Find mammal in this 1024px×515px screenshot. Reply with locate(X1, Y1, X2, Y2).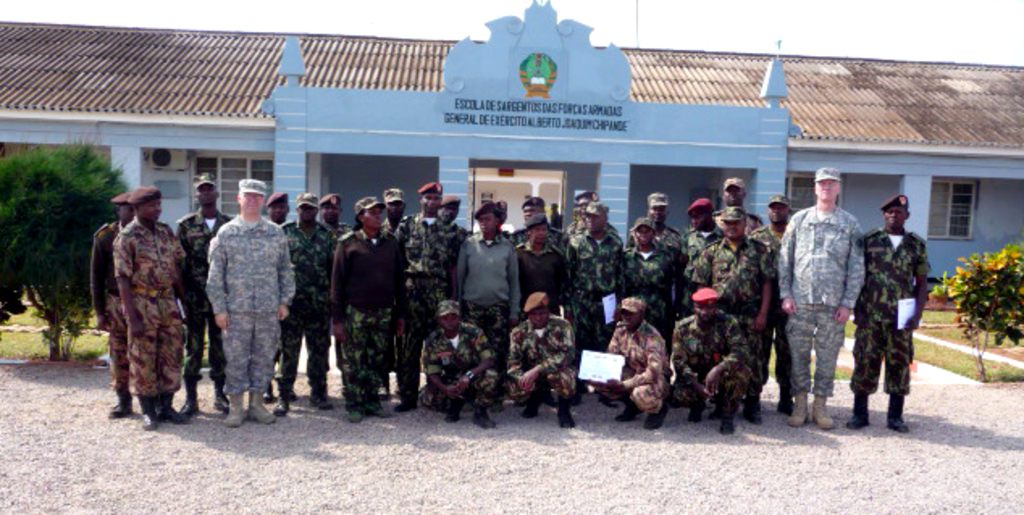
locate(623, 216, 677, 381).
